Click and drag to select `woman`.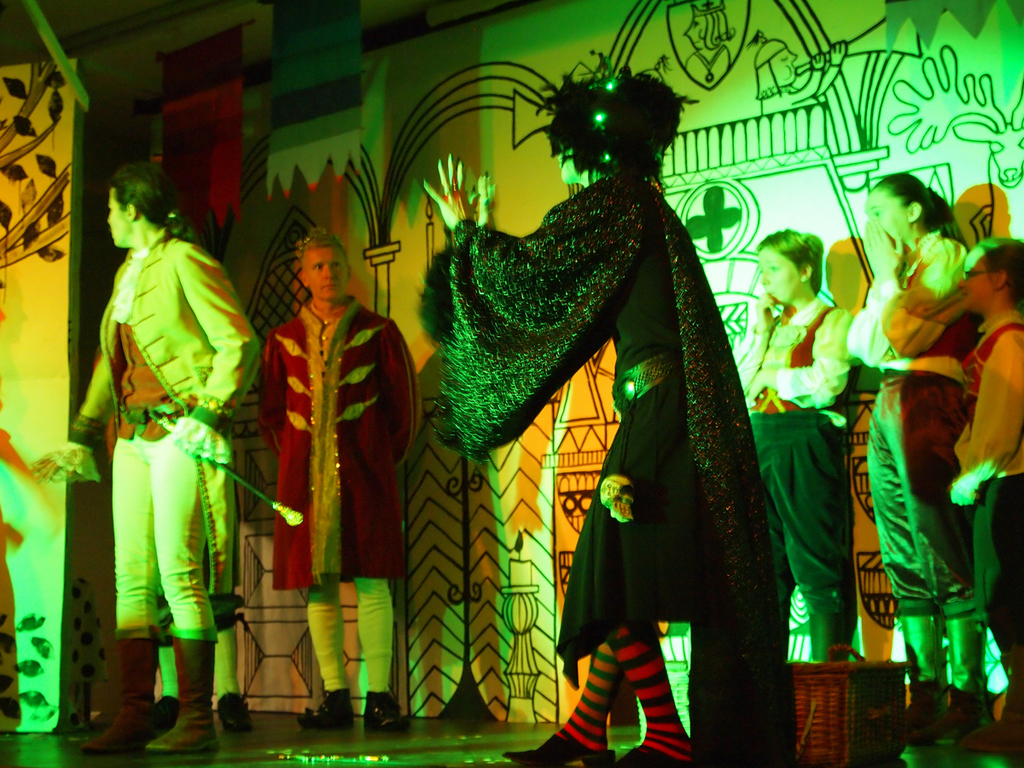
Selection: box=[933, 234, 1023, 767].
